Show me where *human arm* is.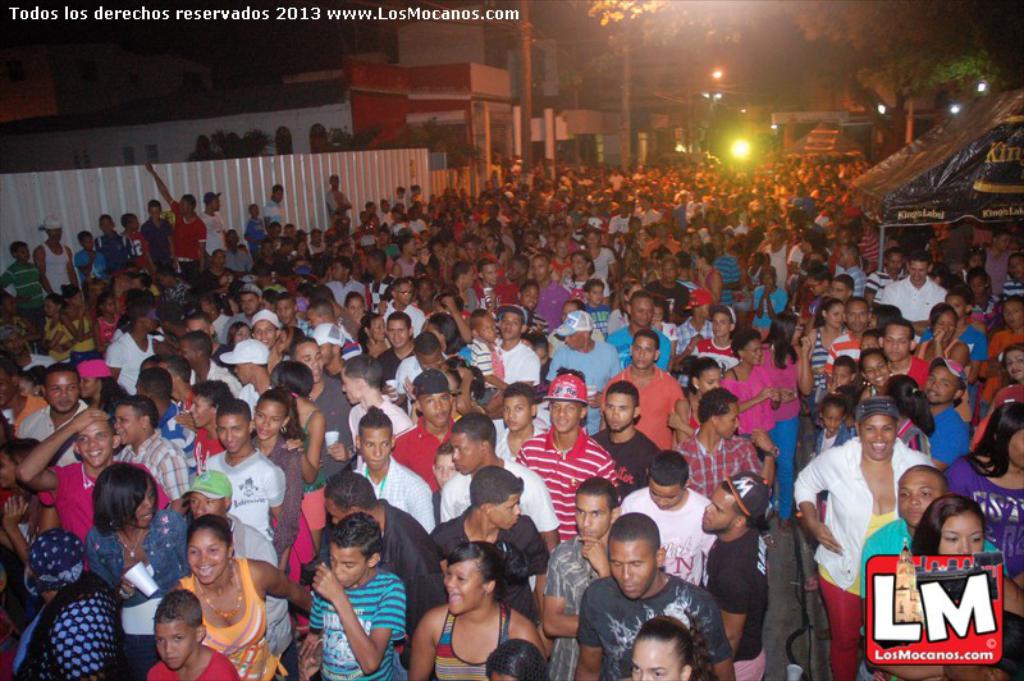
*human arm* is at pyautogui.locateOnScreen(1002, 576, 1023, 616).
